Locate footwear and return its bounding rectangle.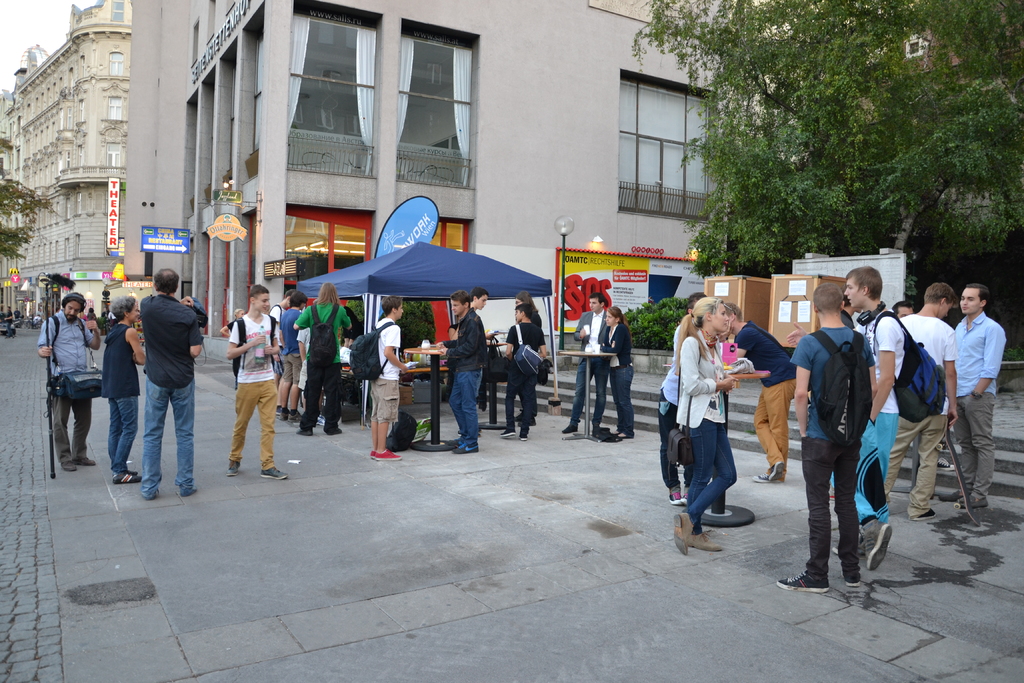
(left=909, top=506, right=936, bottom=520).
